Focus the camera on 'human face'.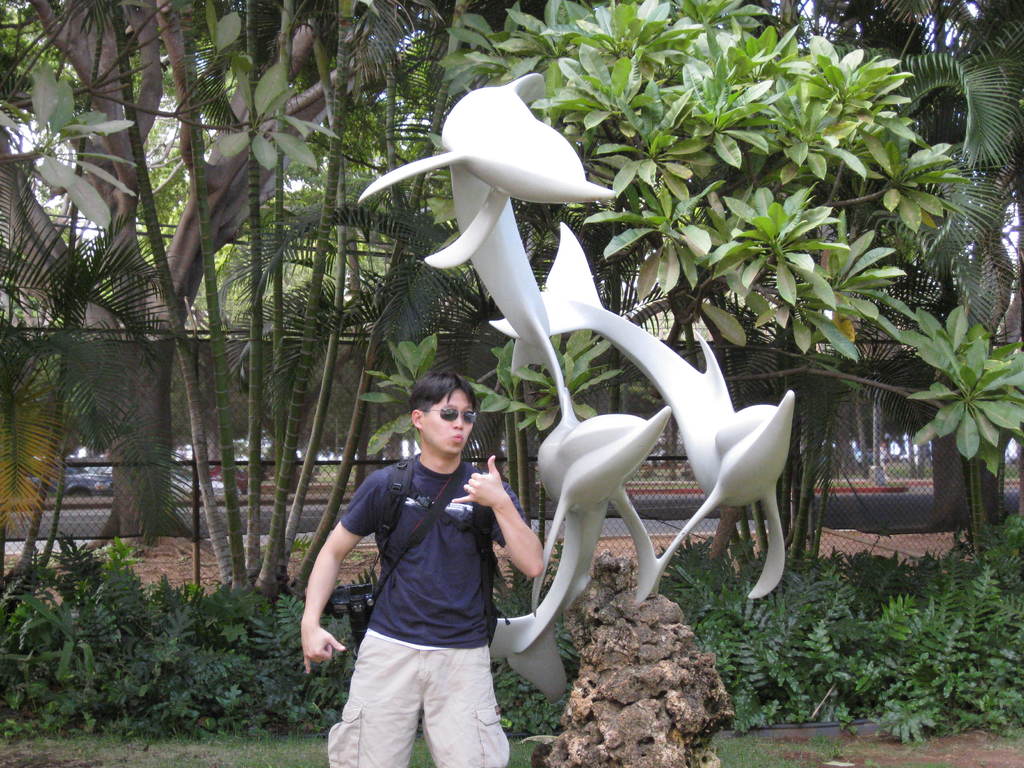
Focus region: rect(431, 397, 471, 458).
